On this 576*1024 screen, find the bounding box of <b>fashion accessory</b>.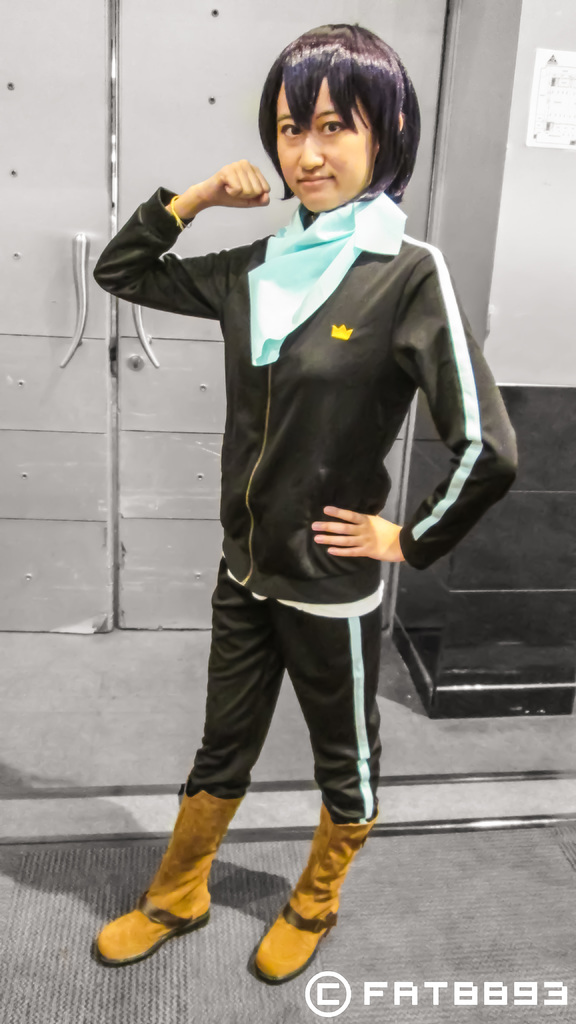
Bounding box: [left=168, top=194, right=189, bottom=228].
